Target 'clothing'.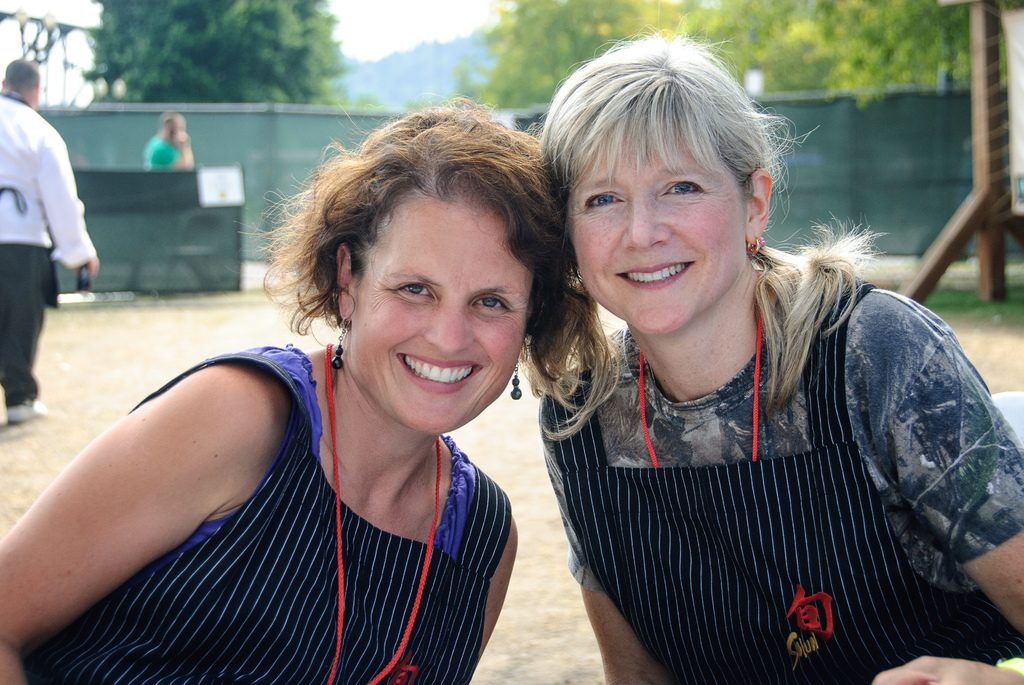
Target region: l=19, t=340, r=523, b=684.
